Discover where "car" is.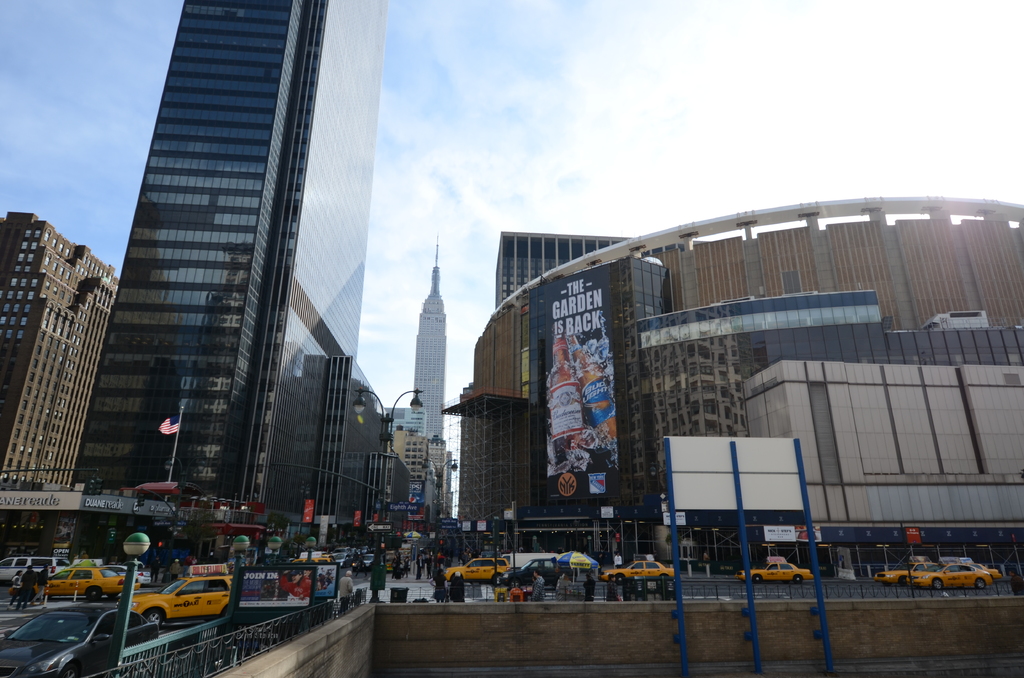
Discovered at Rect(876, 563, 909, 586).
